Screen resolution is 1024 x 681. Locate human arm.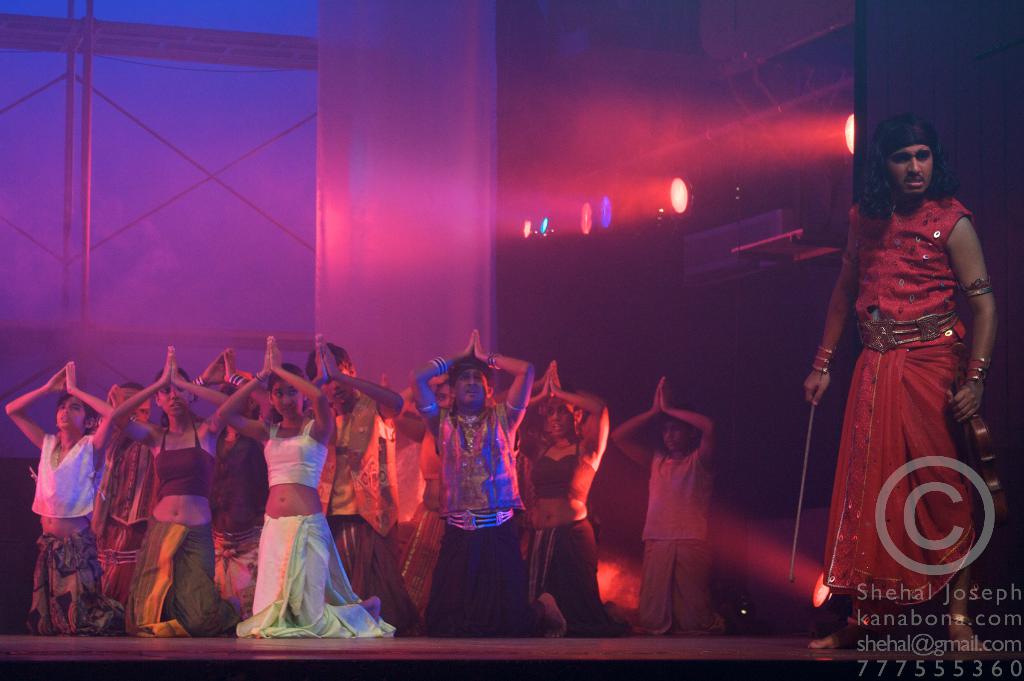
(x1=519, y1=362, x2=555, y2=461).
